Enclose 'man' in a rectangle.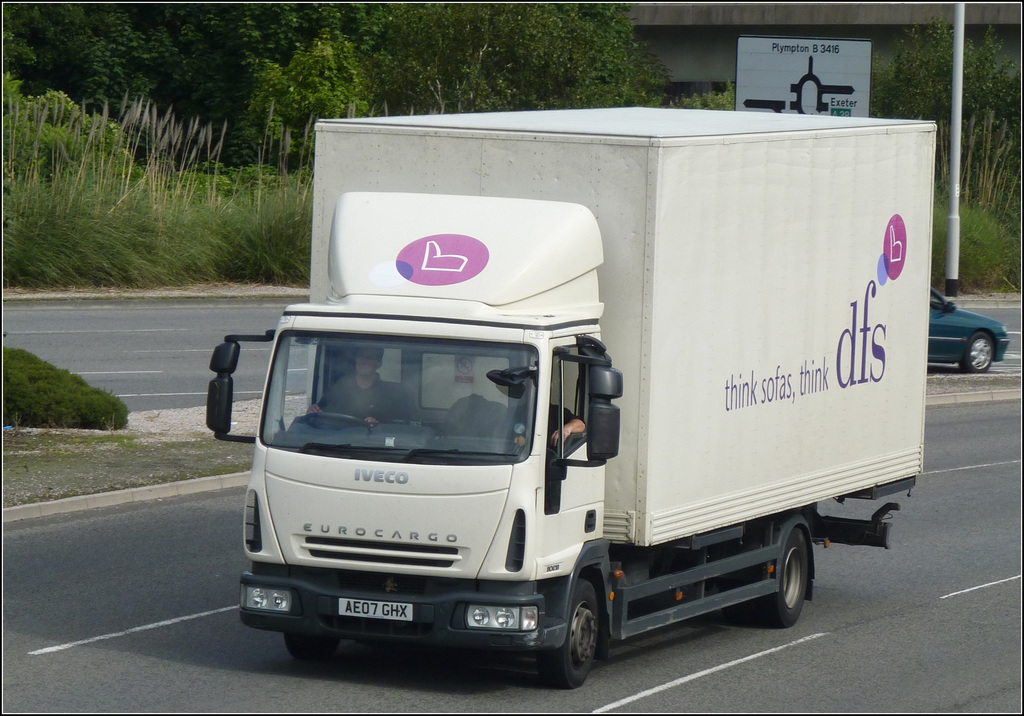
493,379,588,455.
